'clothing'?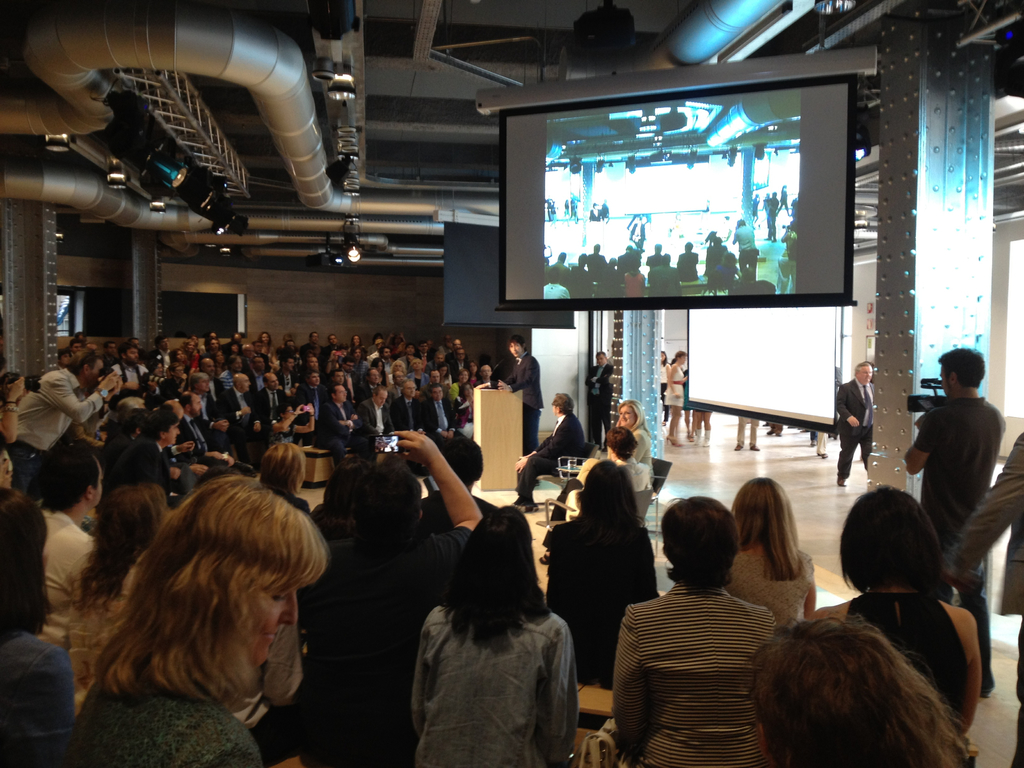
(80,669,268,767)
